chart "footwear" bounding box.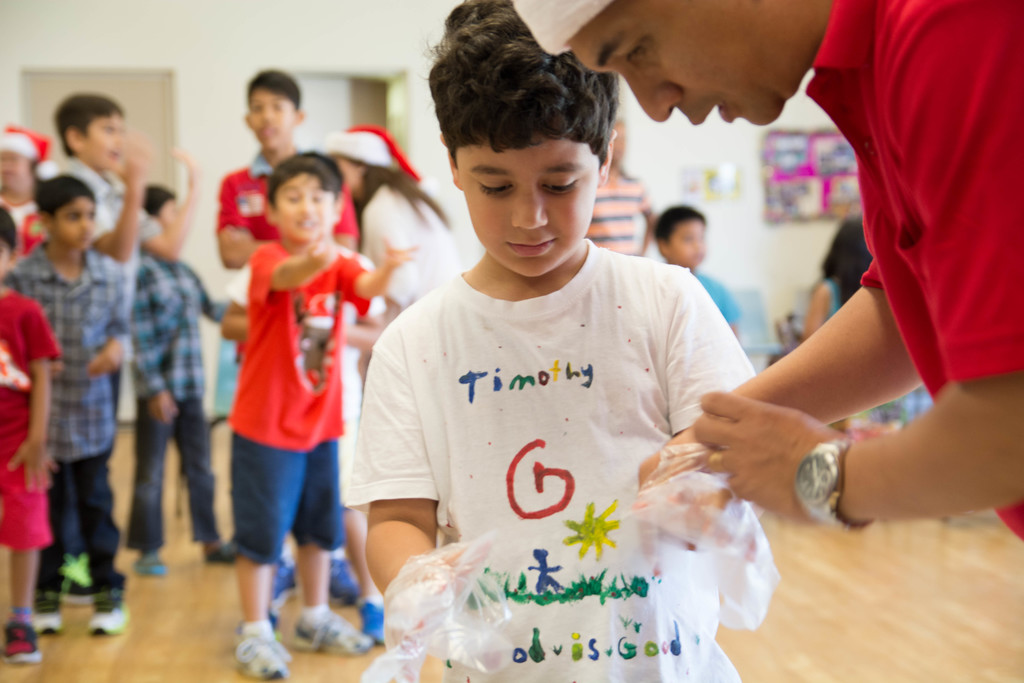
Charted: 30, 604, 63, 635.
